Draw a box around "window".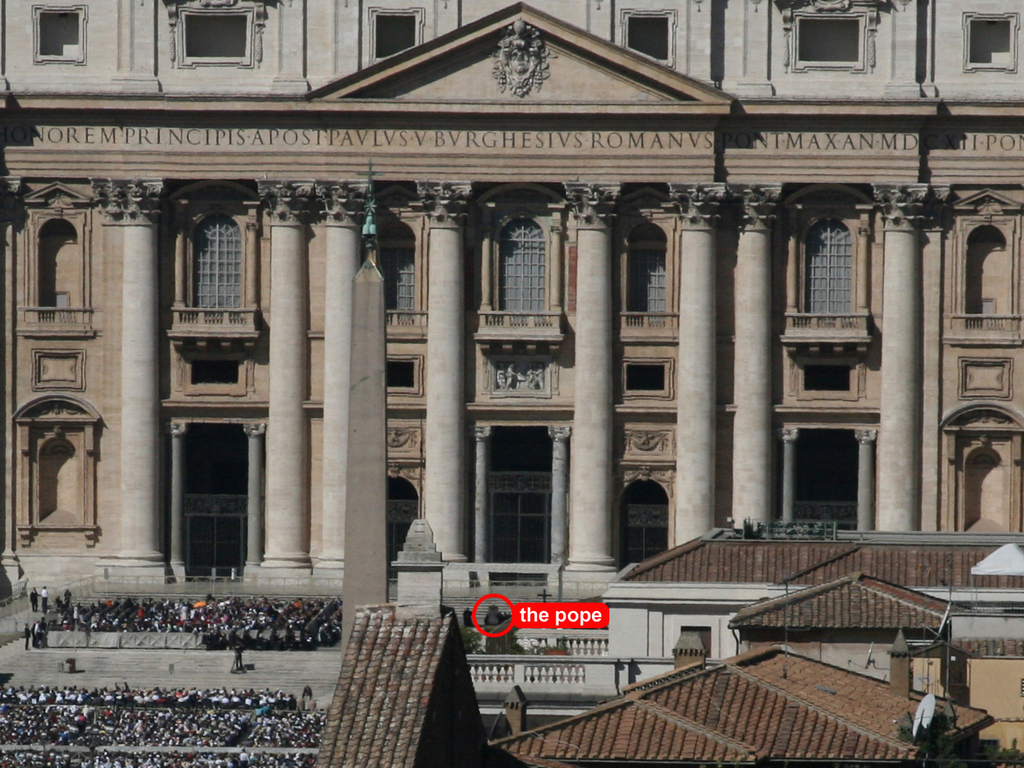
select_region(26, 350, 88, 392).
